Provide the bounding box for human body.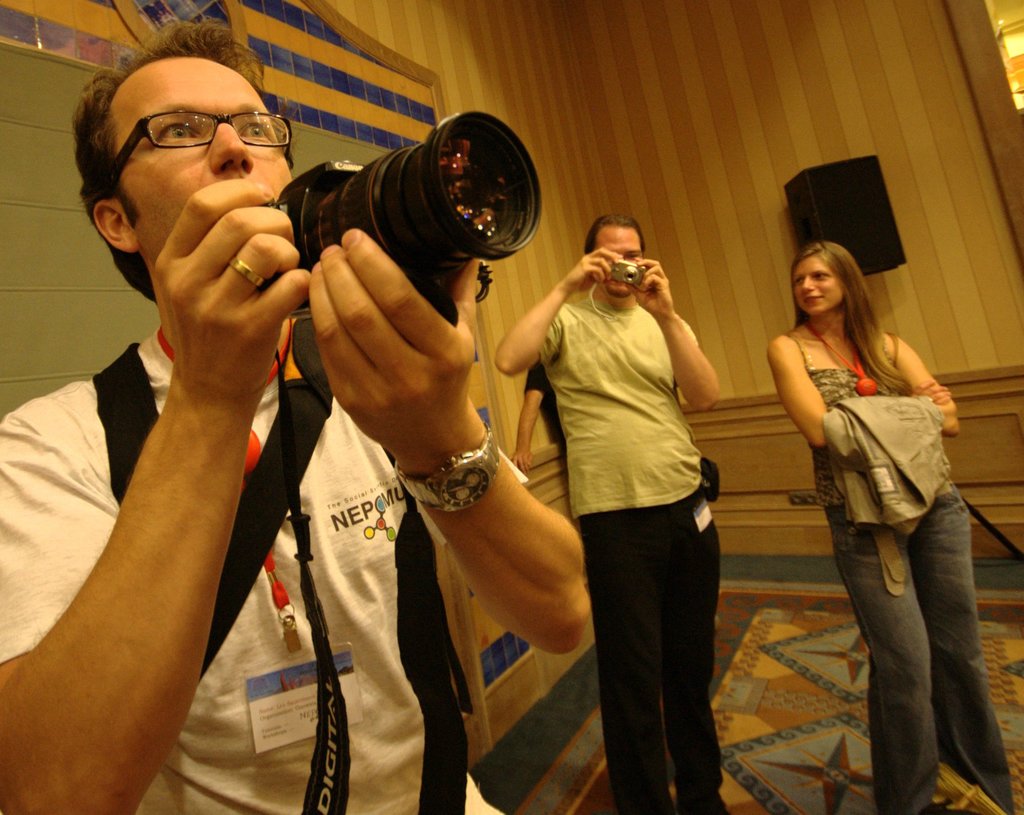
(left=4, top=289, right=595, bottom=814).
